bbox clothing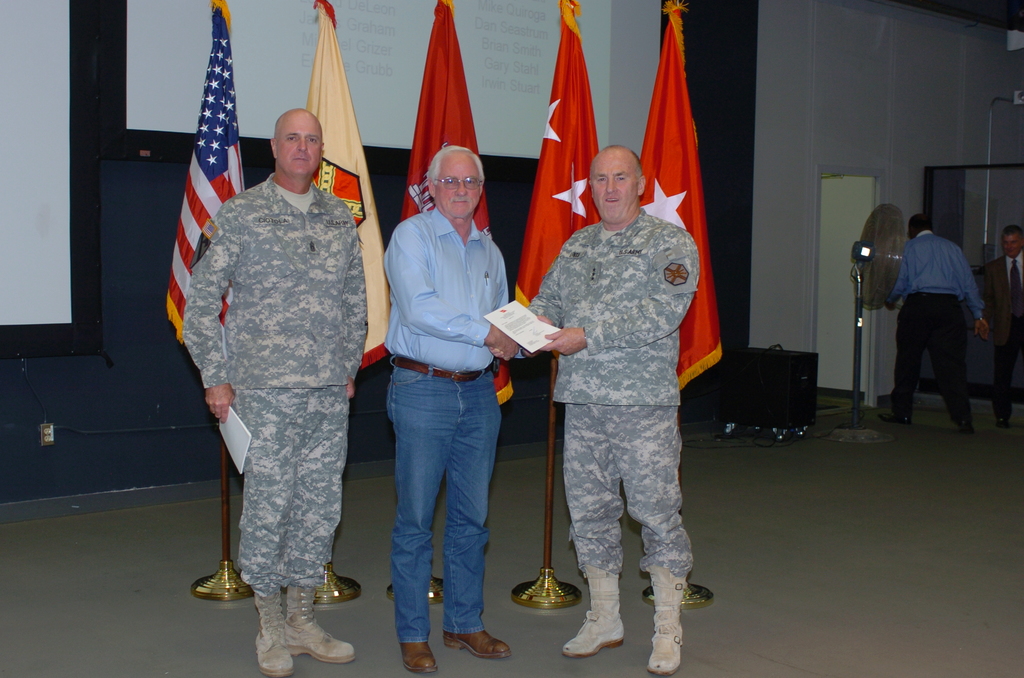
crop(180, 174, 369, 390)
